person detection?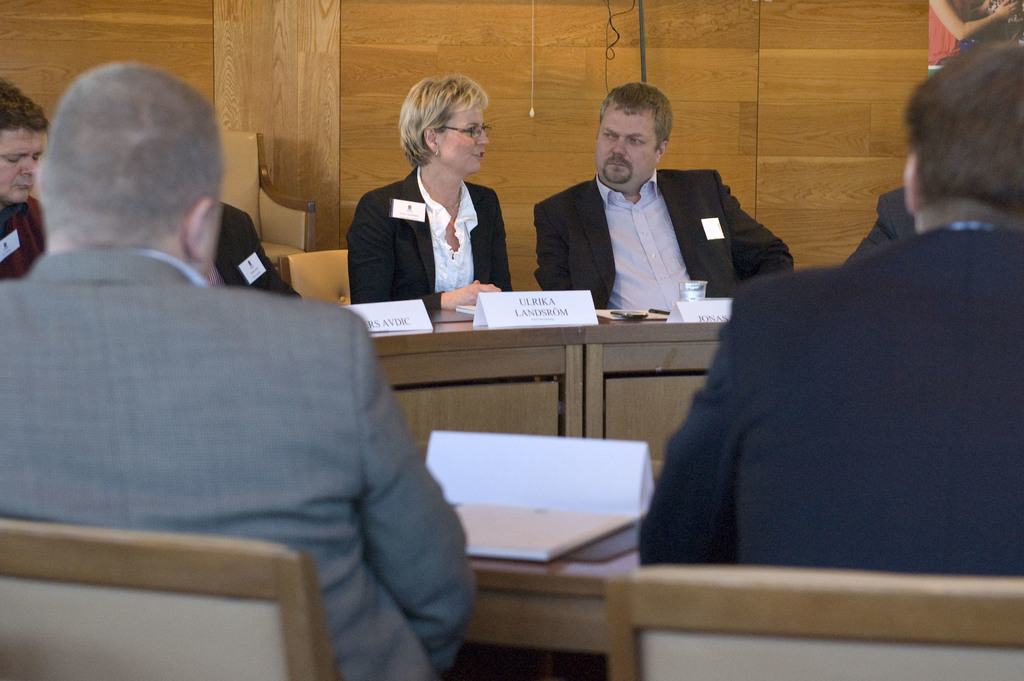
(left=207, top=200, right=300, bottom=300)
